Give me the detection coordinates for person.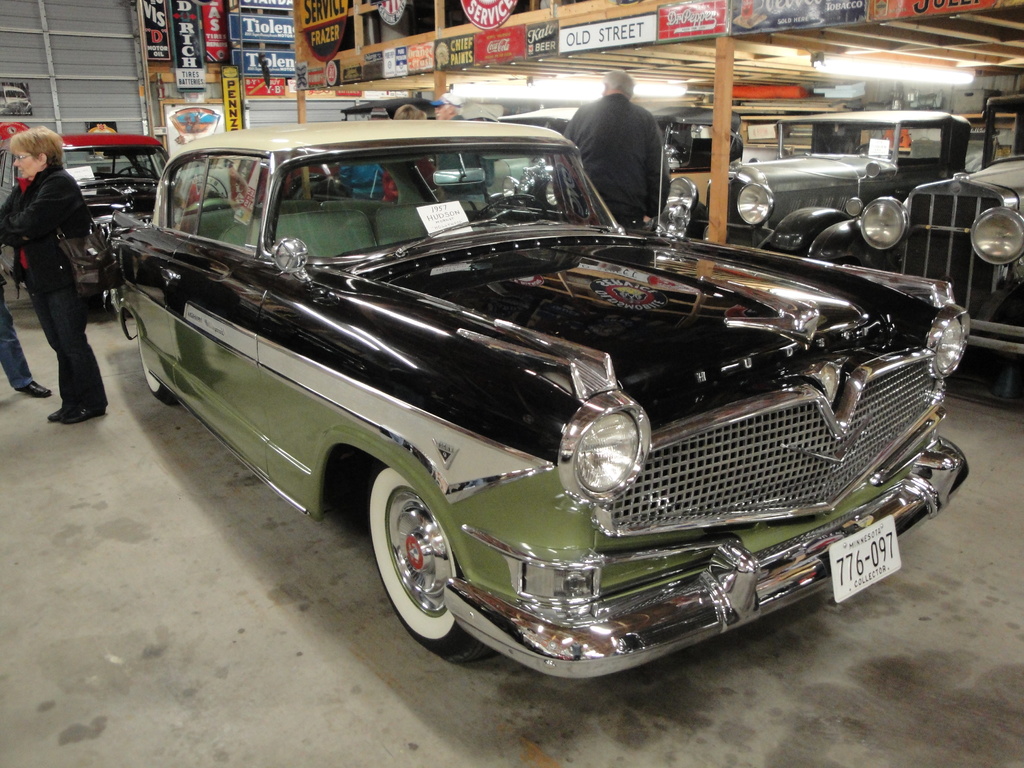
(left=6, top=108, right=108, bottom=428).
